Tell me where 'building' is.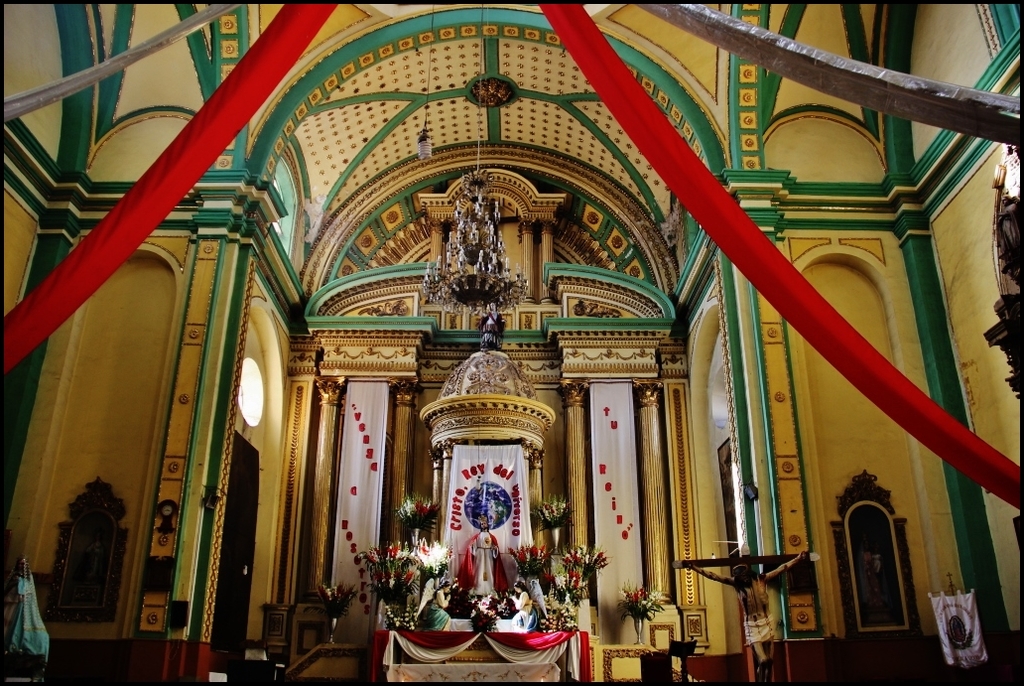
'building' is at {"x1": 0, "y1": 0, "x2": 1023, "y2": 685}.
